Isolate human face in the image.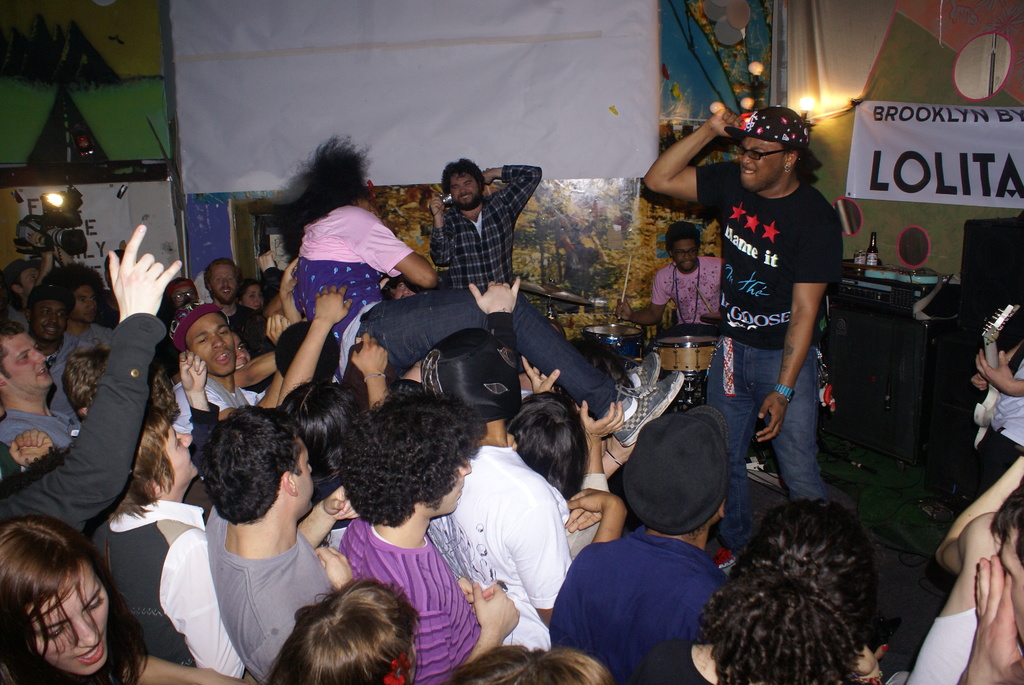
Isolated region: 448,167,483,206.
